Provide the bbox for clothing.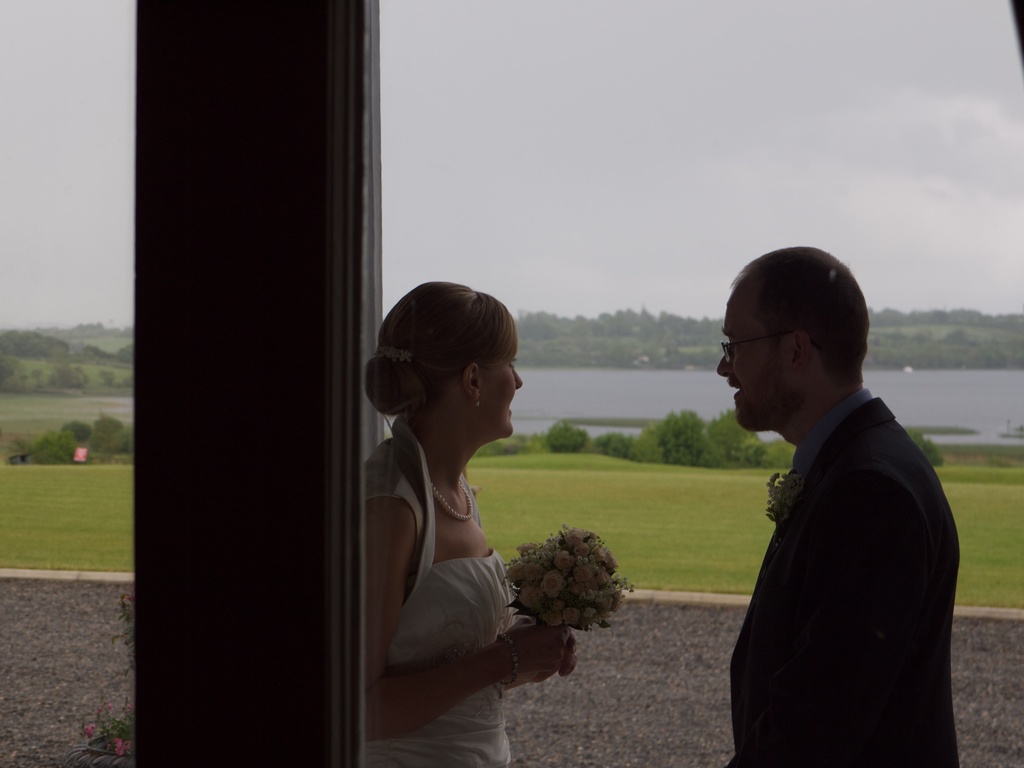
<bbox>360, 383, 529, 718</bbox>.
